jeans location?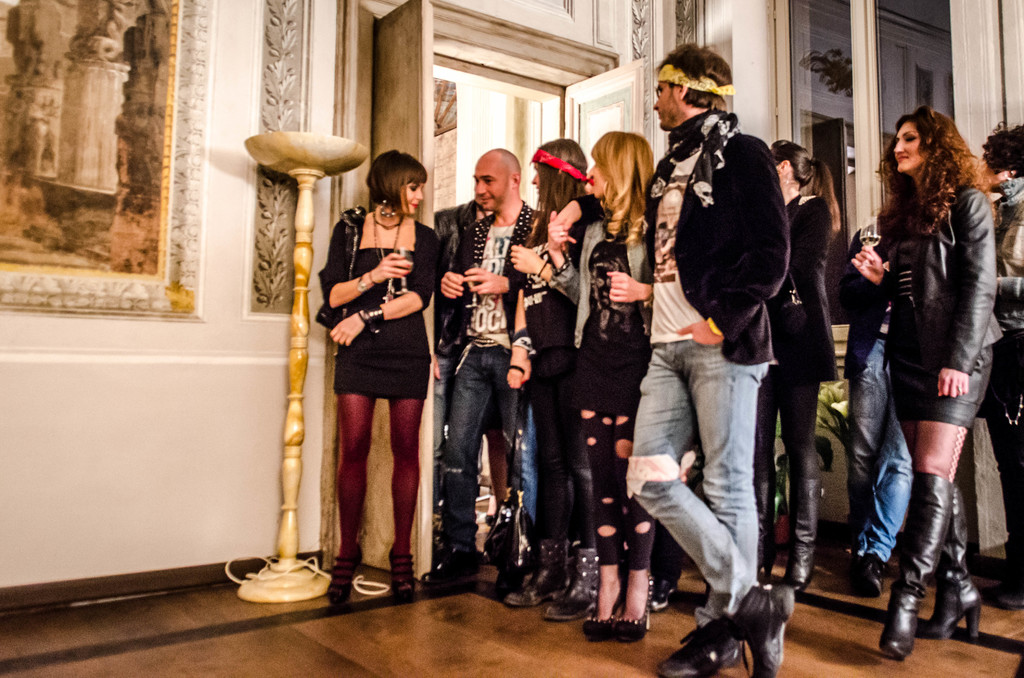
[845,330,910,564]
